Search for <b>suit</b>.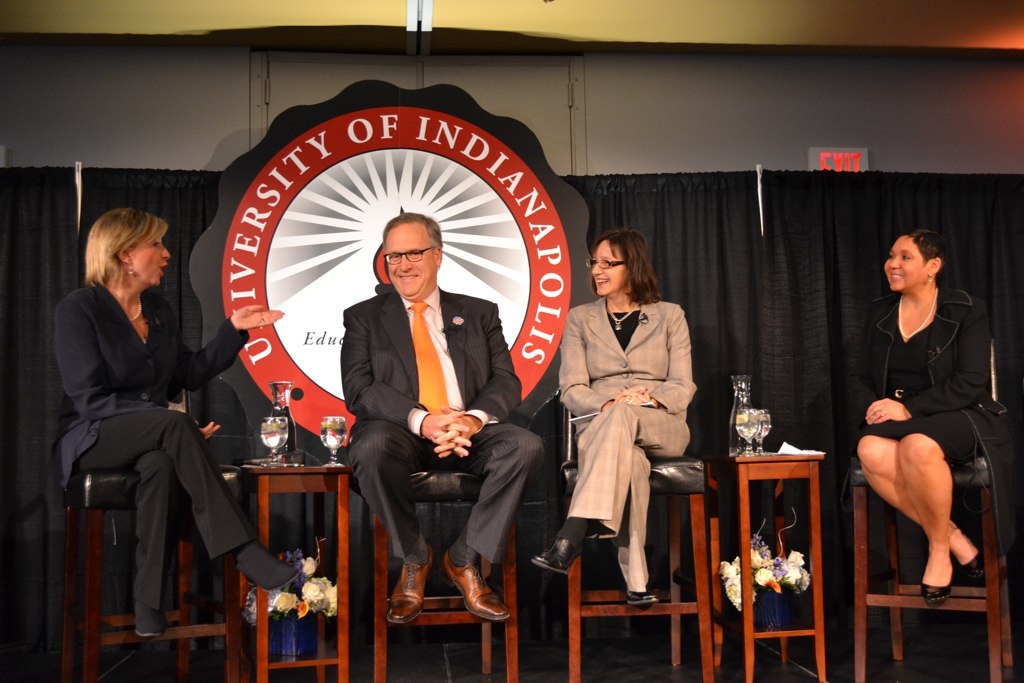
Found at <region>848, 287, 1009, 467</region>.
